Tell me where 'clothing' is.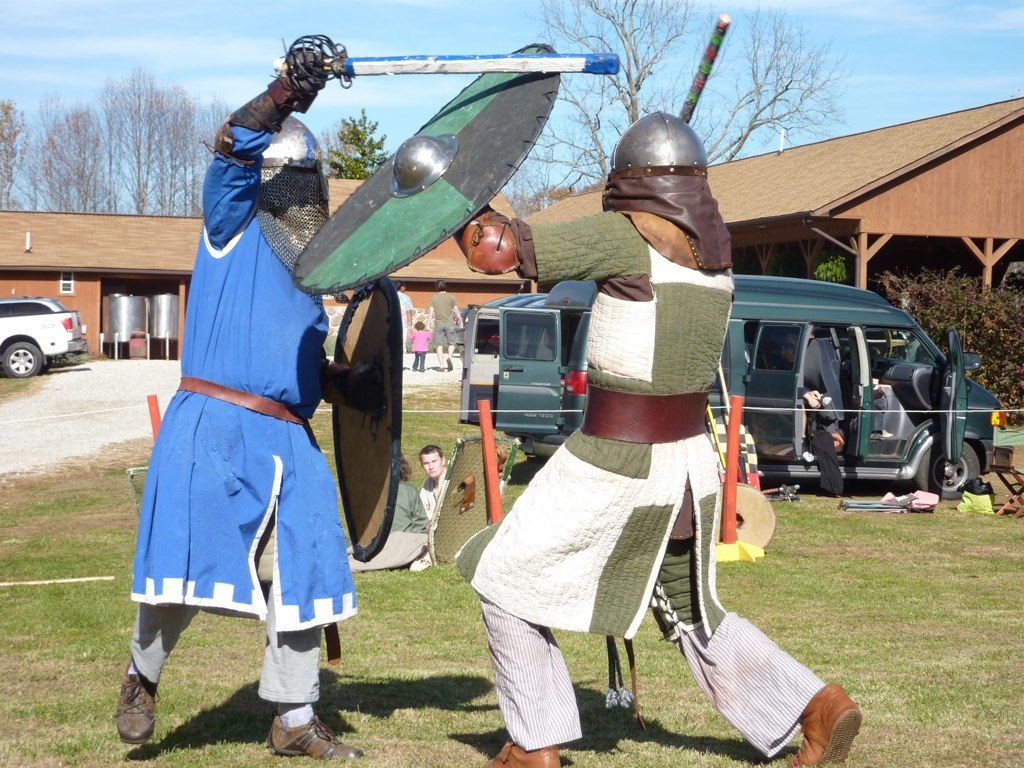
'clothing' is at box(112, 53, 400, 739).
